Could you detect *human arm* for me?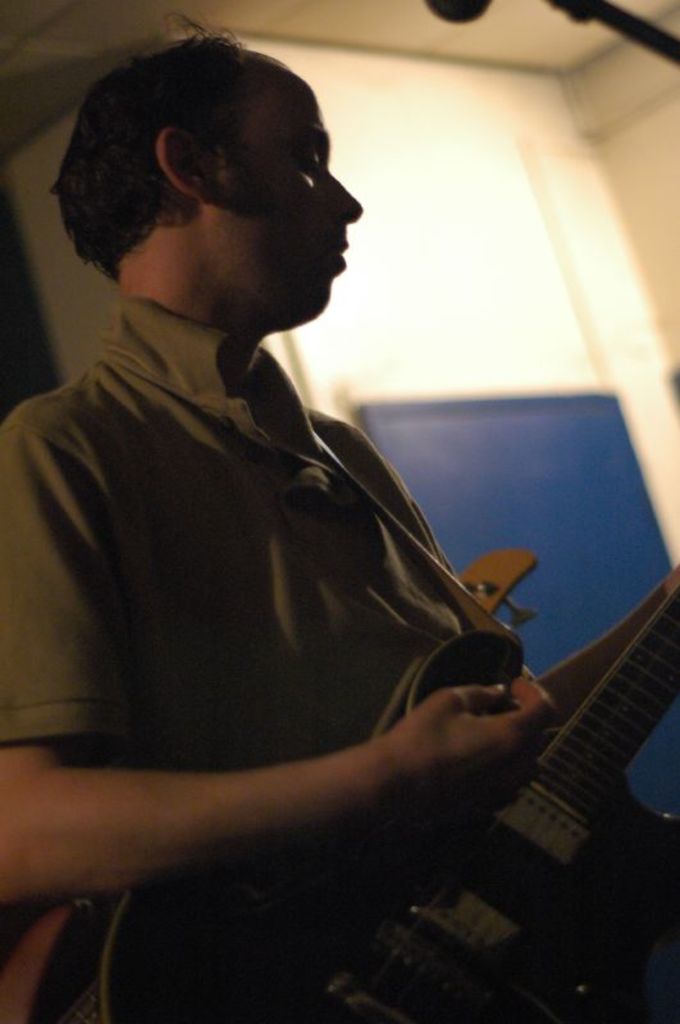
Detection result: detection(0, 413, 546, 896).
